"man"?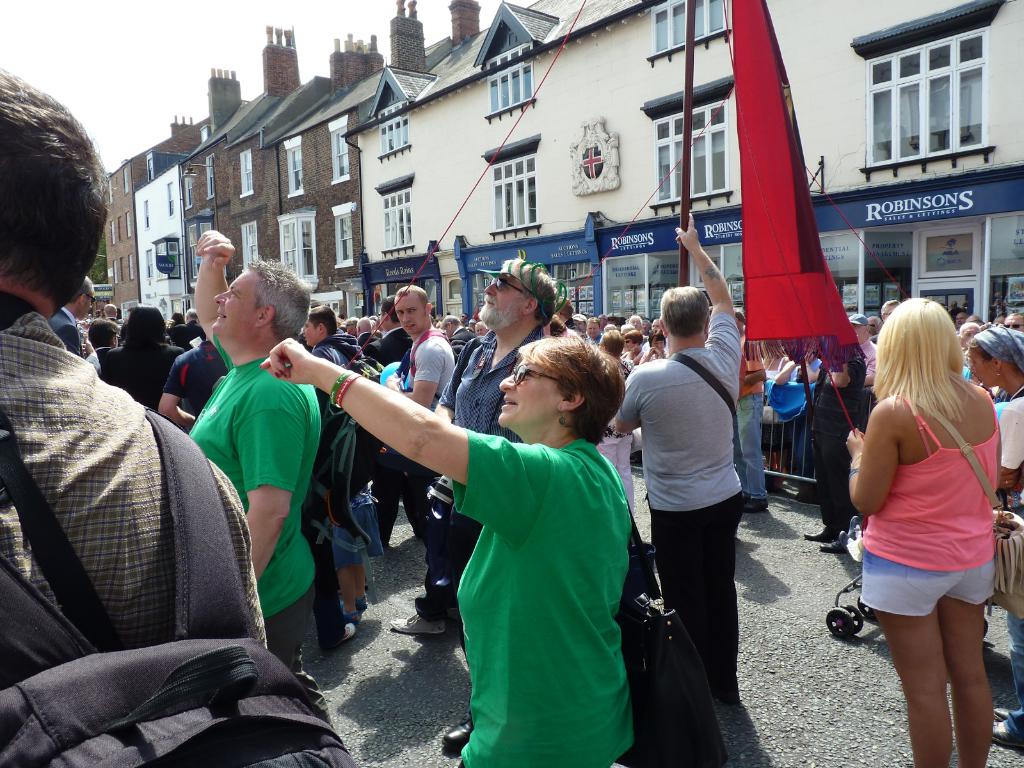
bbox(386, 280, 457, 564)
